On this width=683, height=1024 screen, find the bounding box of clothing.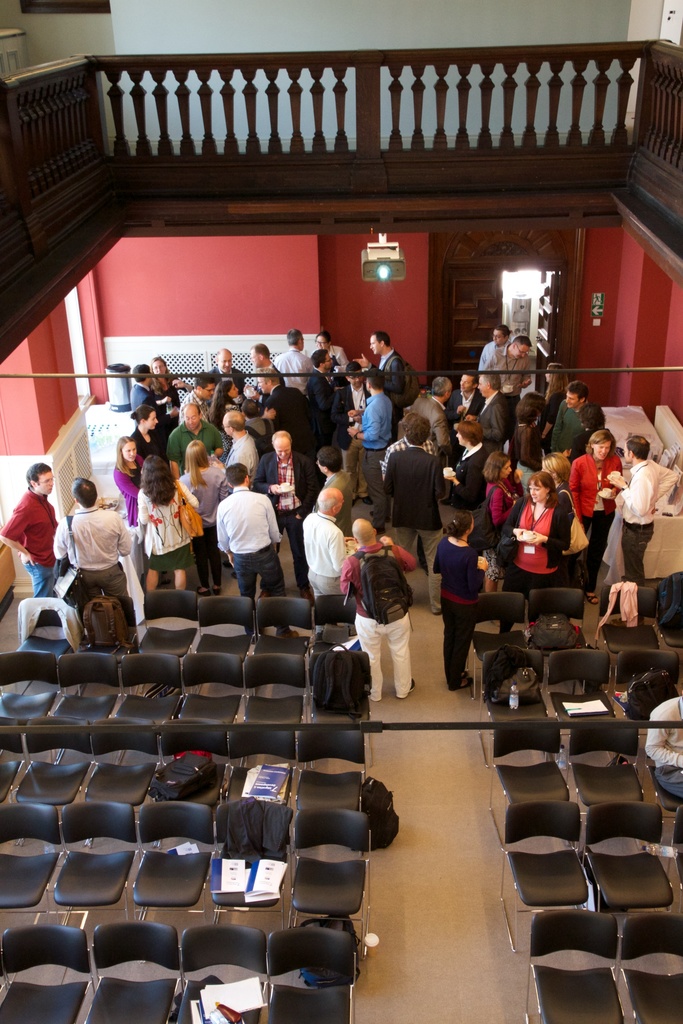
Bounding box: x1=569 y1=450 x2=623 y2=522.
